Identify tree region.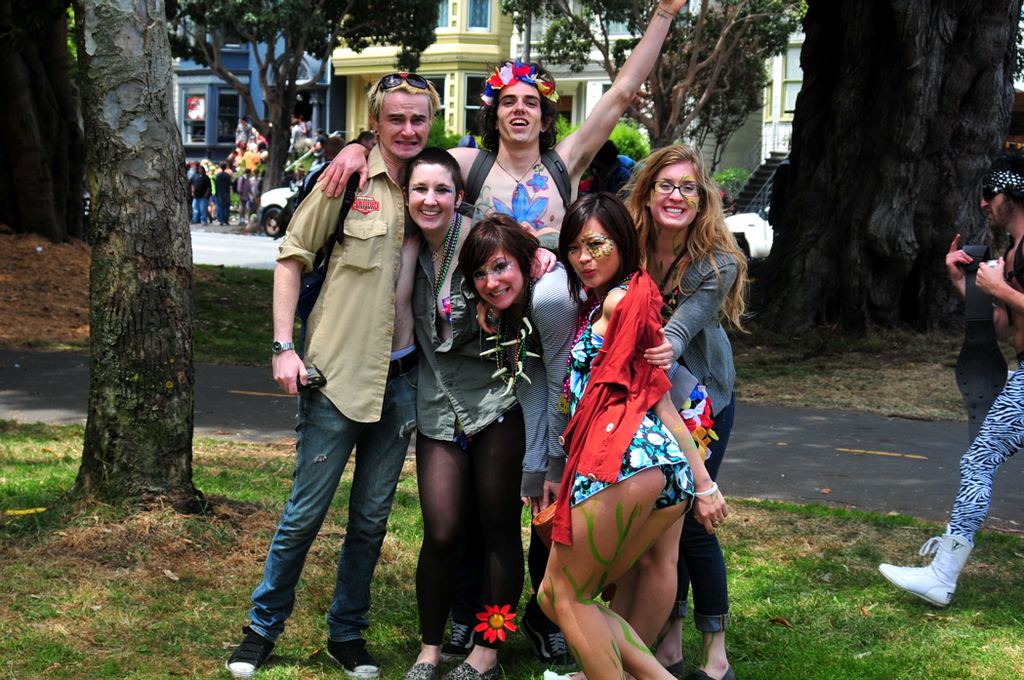
Region: box(750, 0, 1023, 342).
